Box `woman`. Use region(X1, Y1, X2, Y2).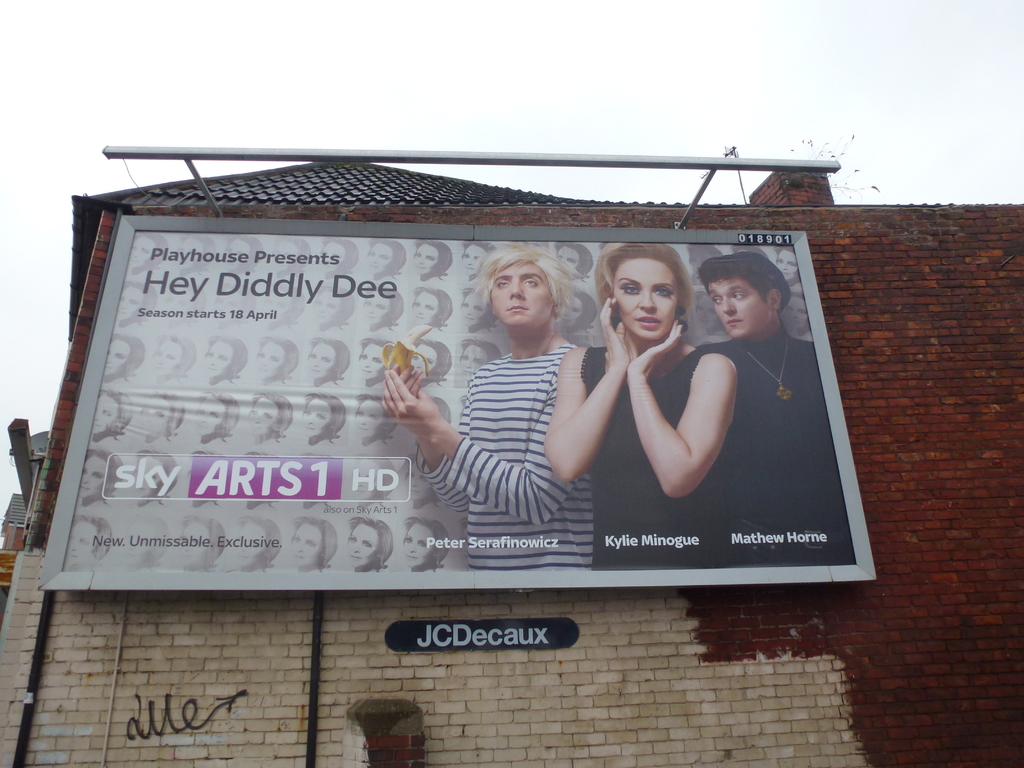
region(191, 447, 228, 509).
